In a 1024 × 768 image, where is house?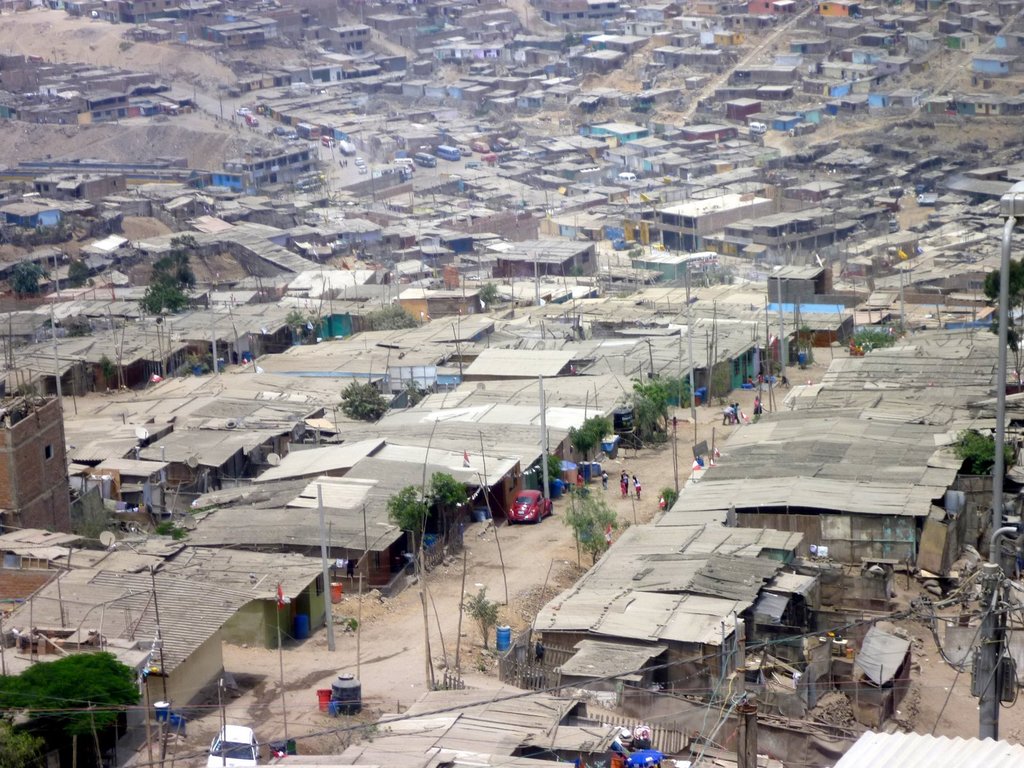
left=400, top=289, right=476, bottom=317.
